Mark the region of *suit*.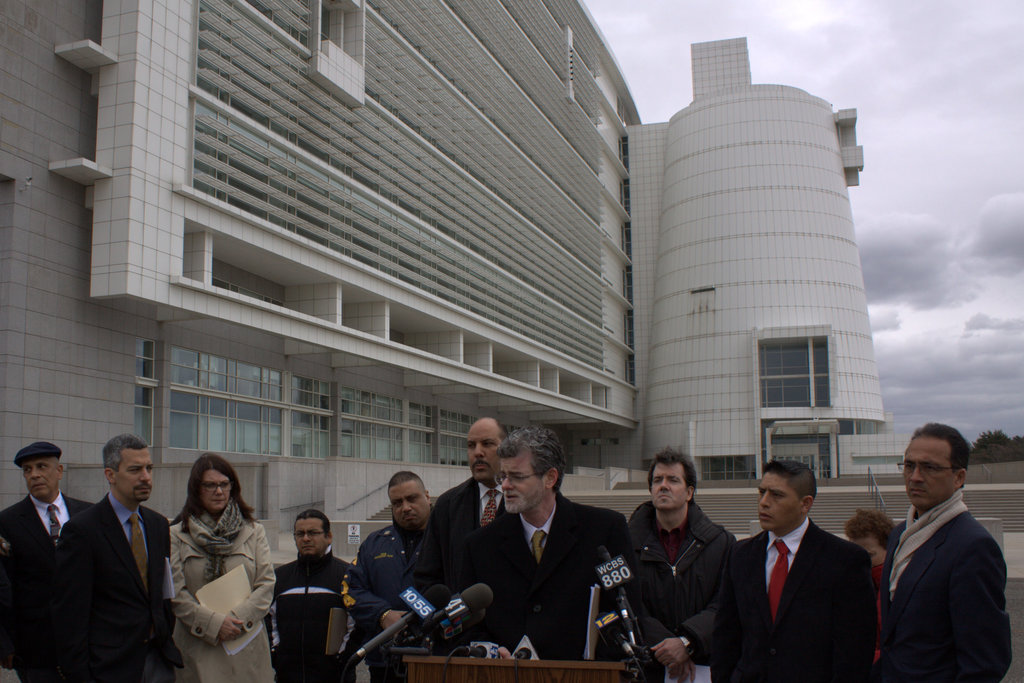
Region: Rect(51, 493, 185, 682).
